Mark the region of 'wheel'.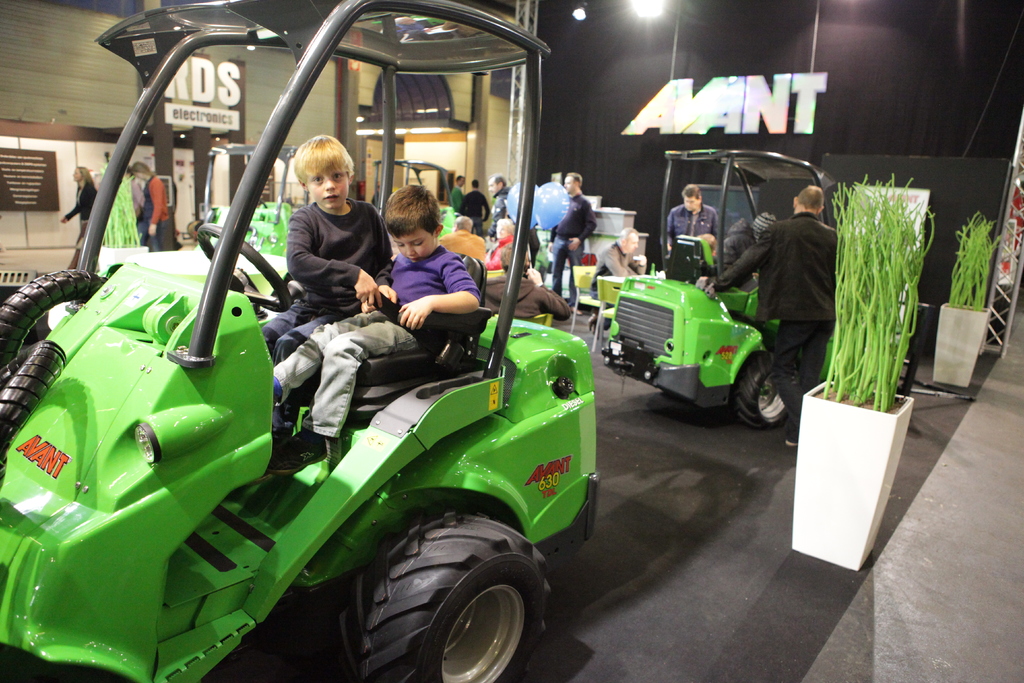
Region: <box>732,338,788,435</box>.
